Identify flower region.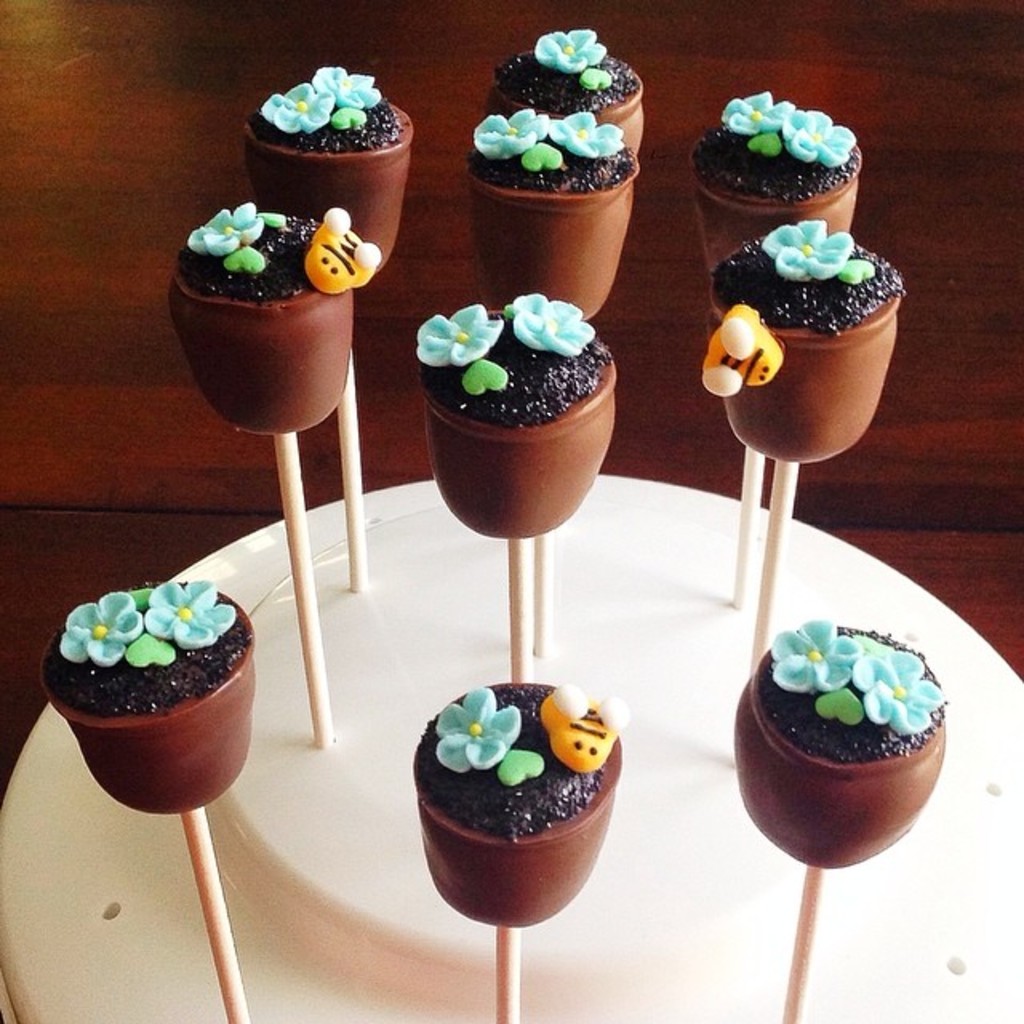
Region: 771 208 864 282.
